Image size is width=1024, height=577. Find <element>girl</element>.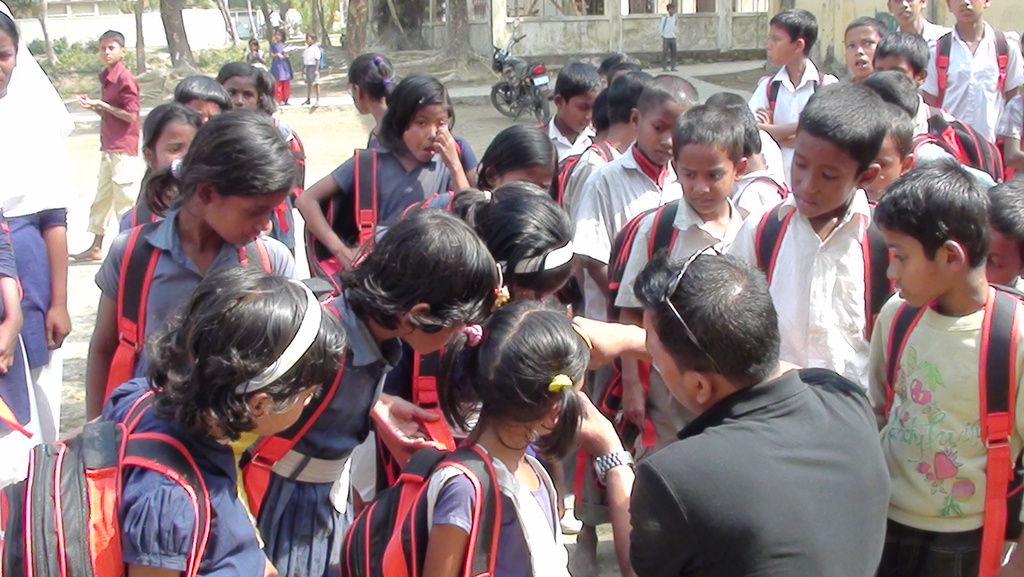
crop(178, 67, 234, 125).
